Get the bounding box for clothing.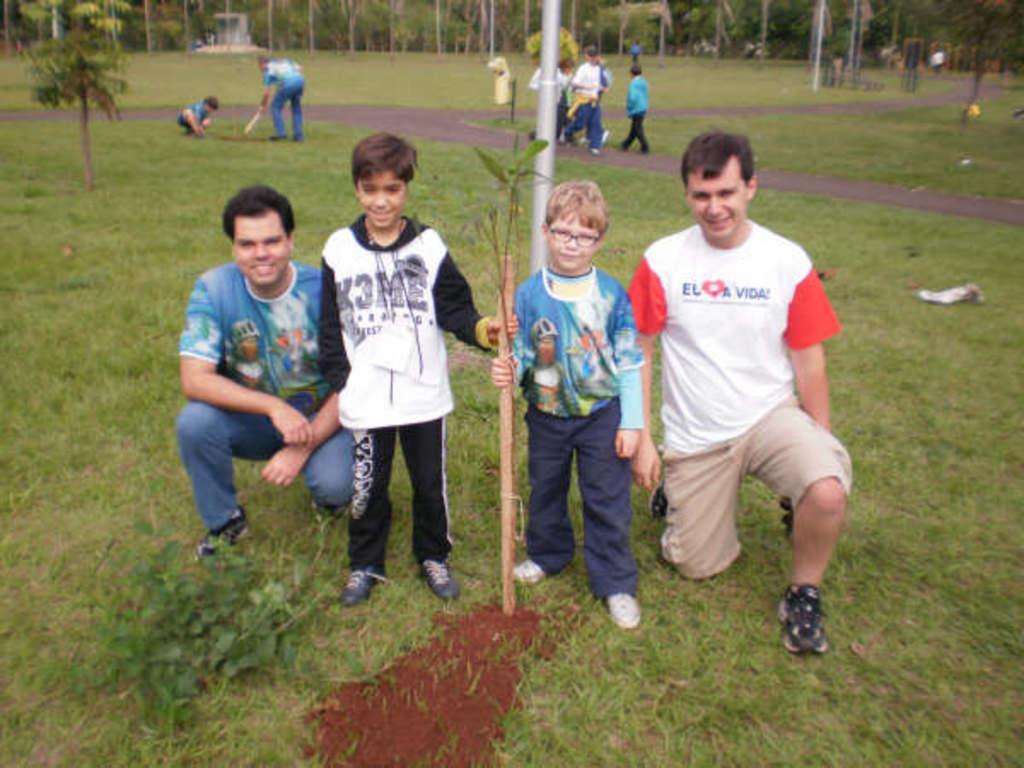
<region>263, 58, 307, 133</region>.
